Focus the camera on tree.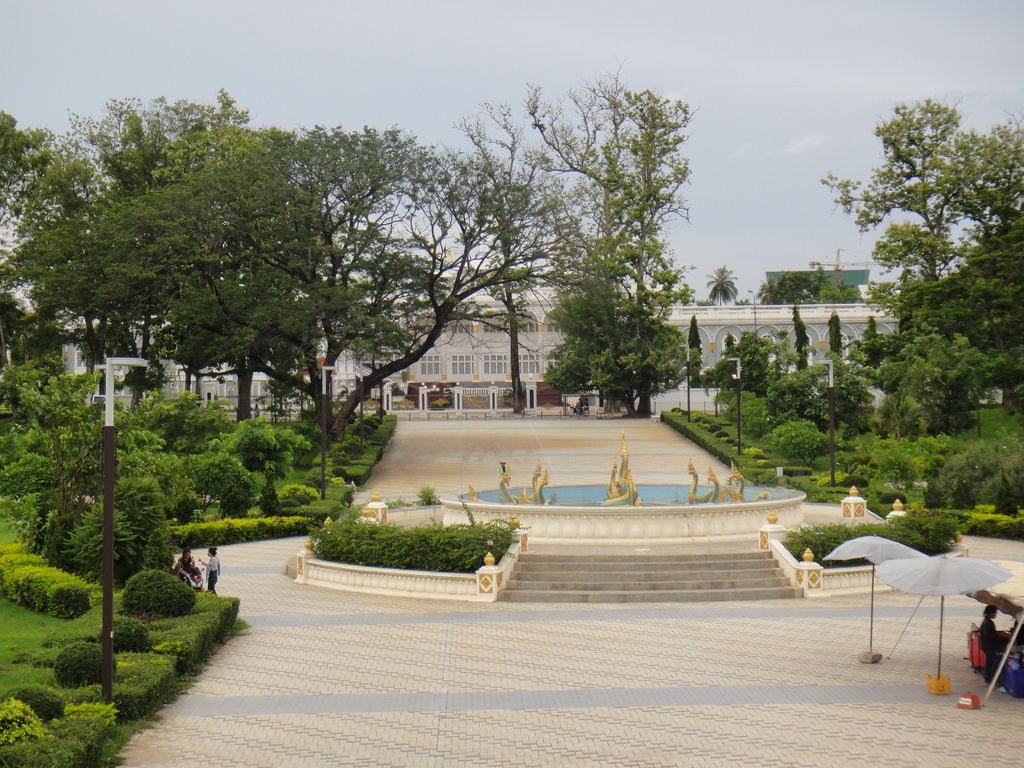
Focus region: 702 264 735 307.
